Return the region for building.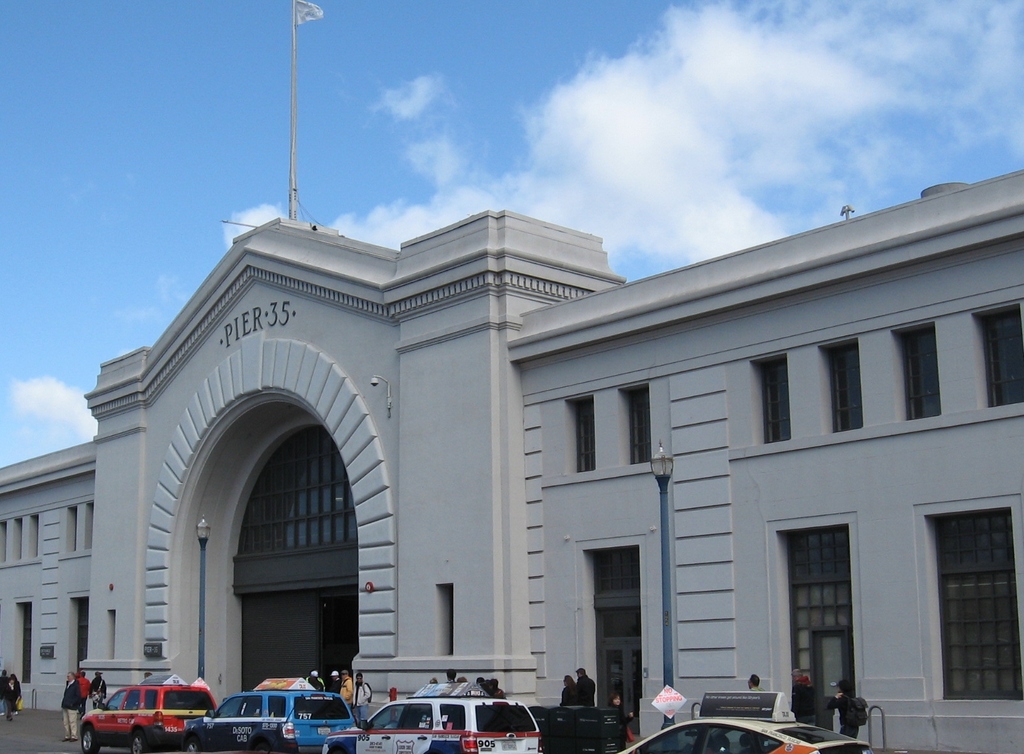
select_region(0, 168, 1023, 753).
